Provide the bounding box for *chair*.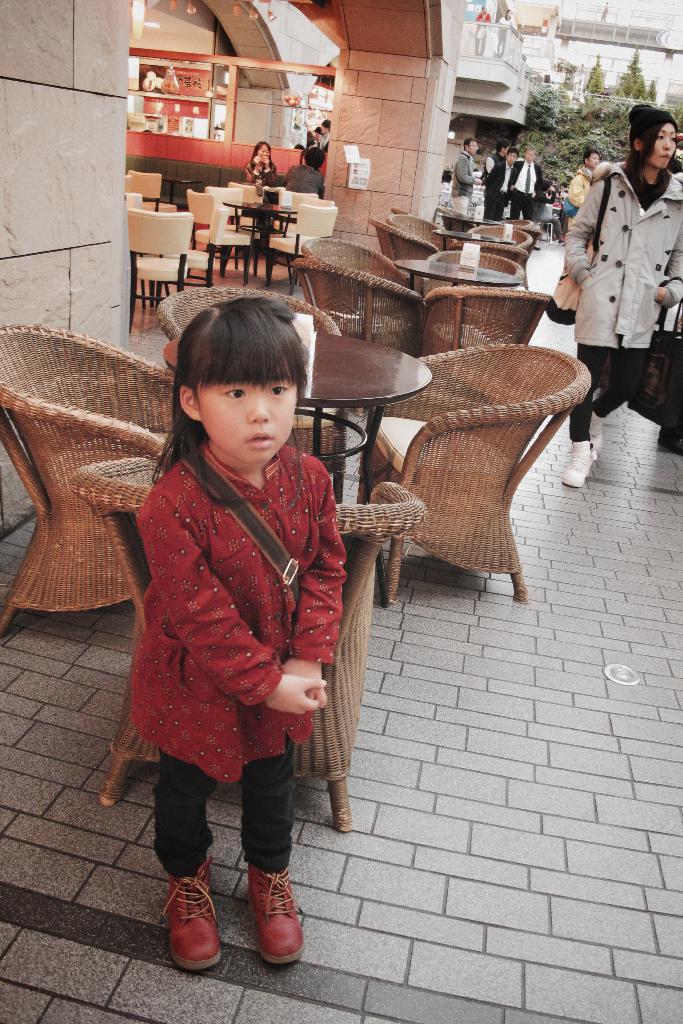
(left=422, top=250, right=520, bottom=299).
